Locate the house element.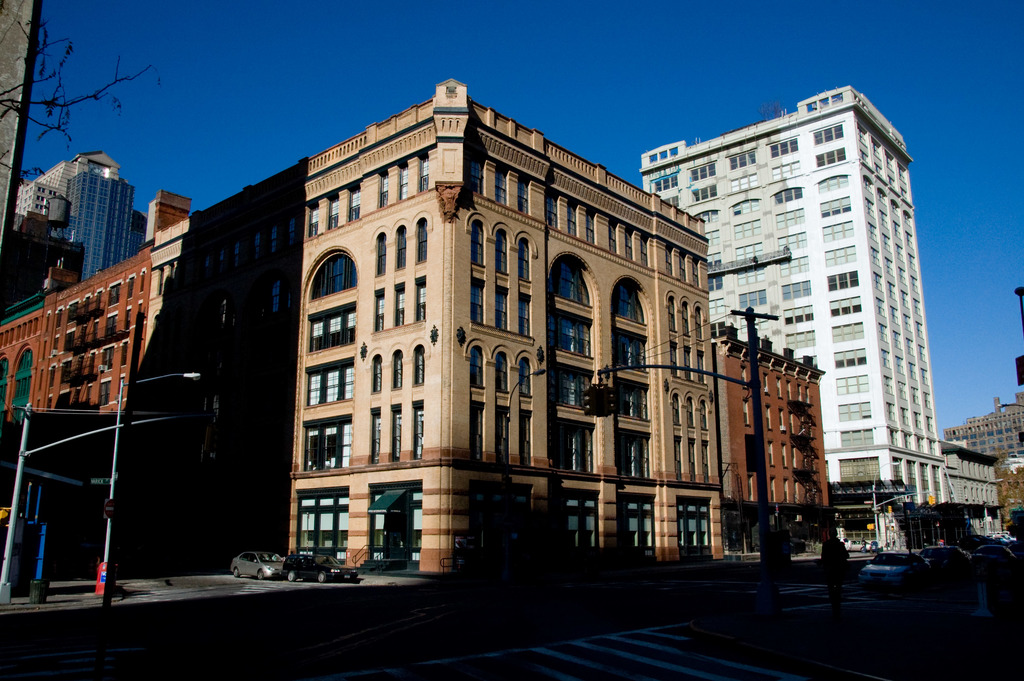
Element bbox: x1=0 y1=253 x2=150 y2=587.
